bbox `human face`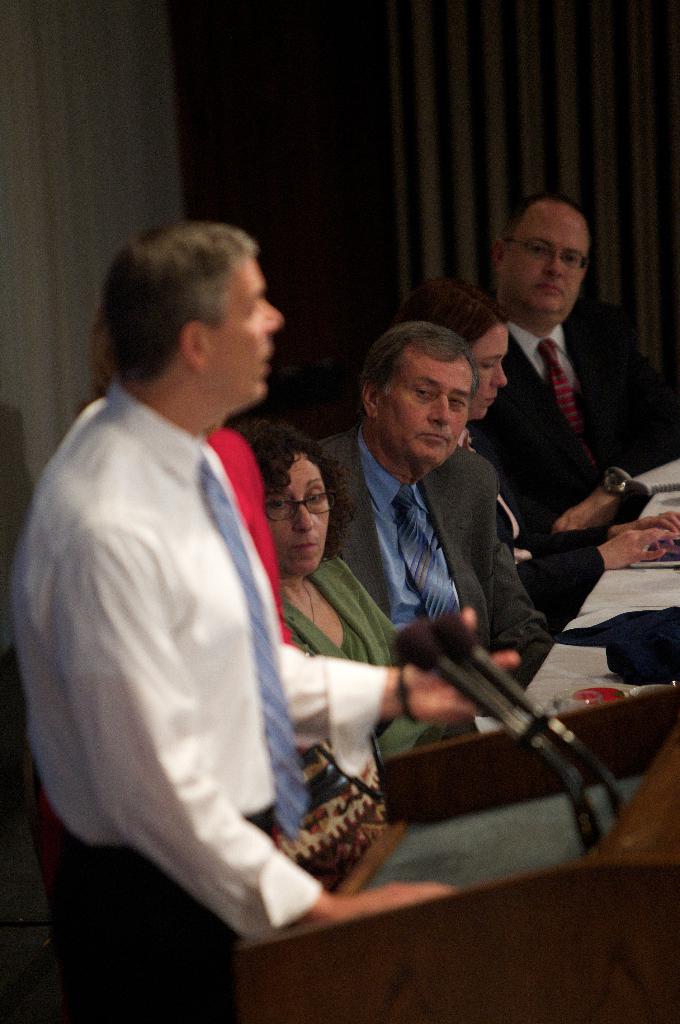
bbox=(505, 200, 592, 312)
